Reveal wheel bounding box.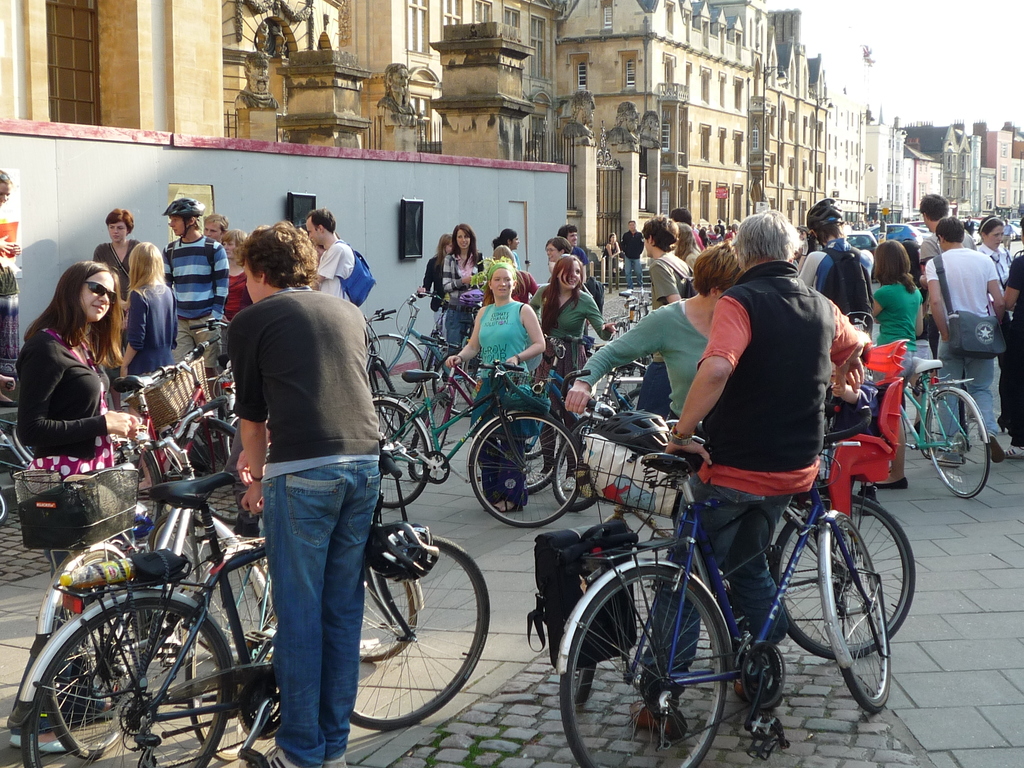
Revealed: detection(605, 383, 644, 415).
